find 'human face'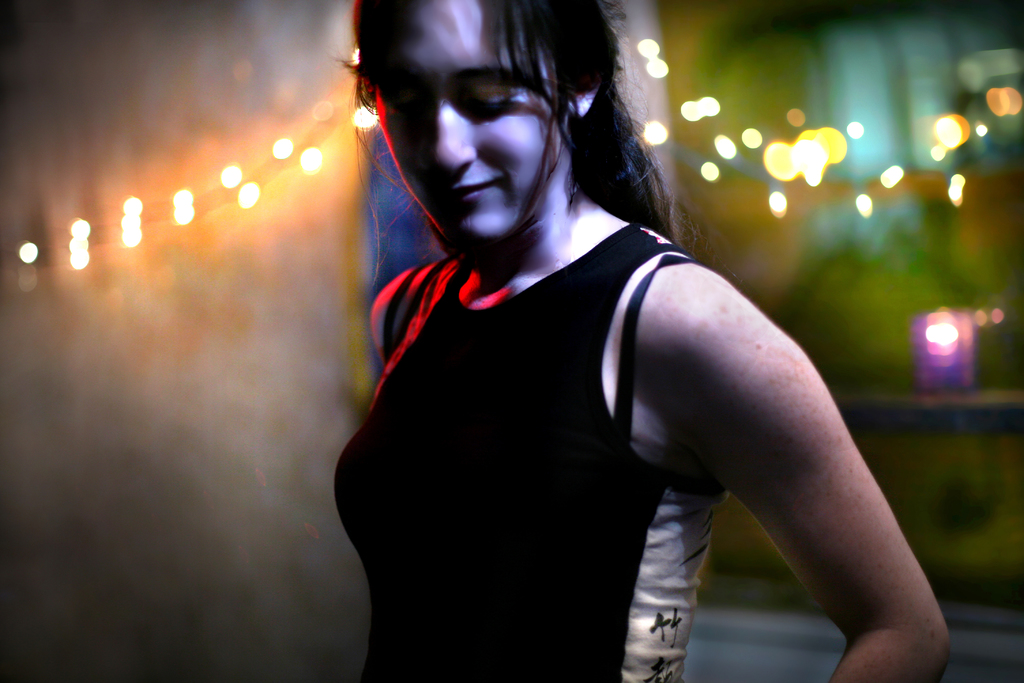
bbox=[371, 0, 558, 260]
